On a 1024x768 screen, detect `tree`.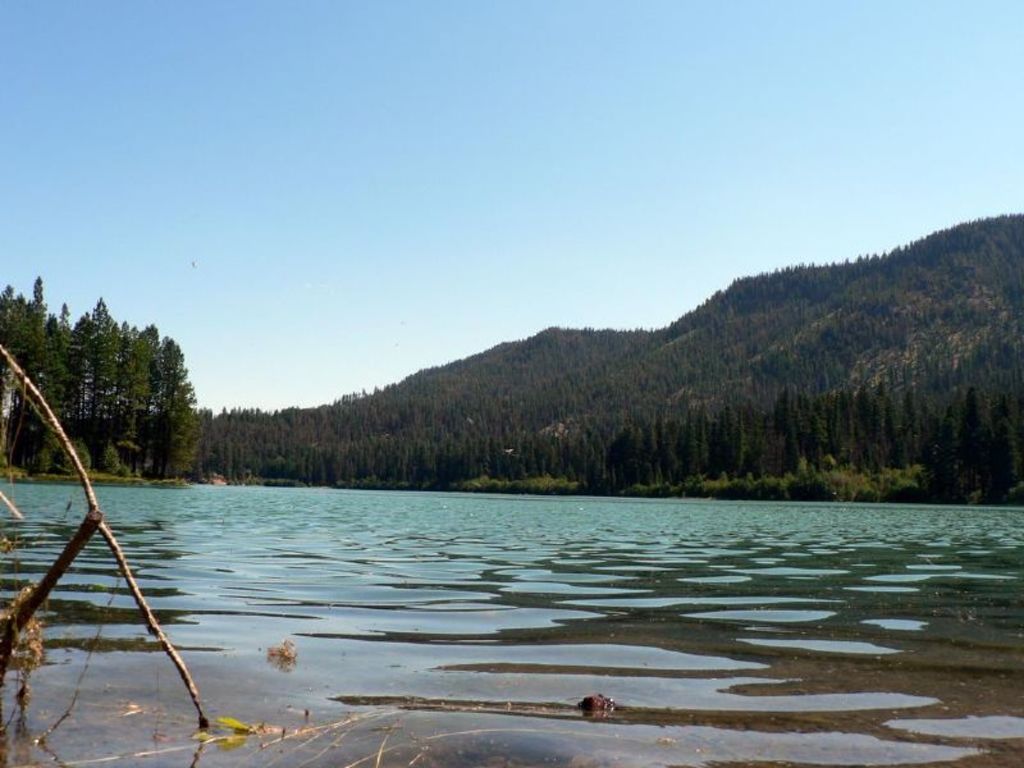
region(209, 408, 262, 476).
